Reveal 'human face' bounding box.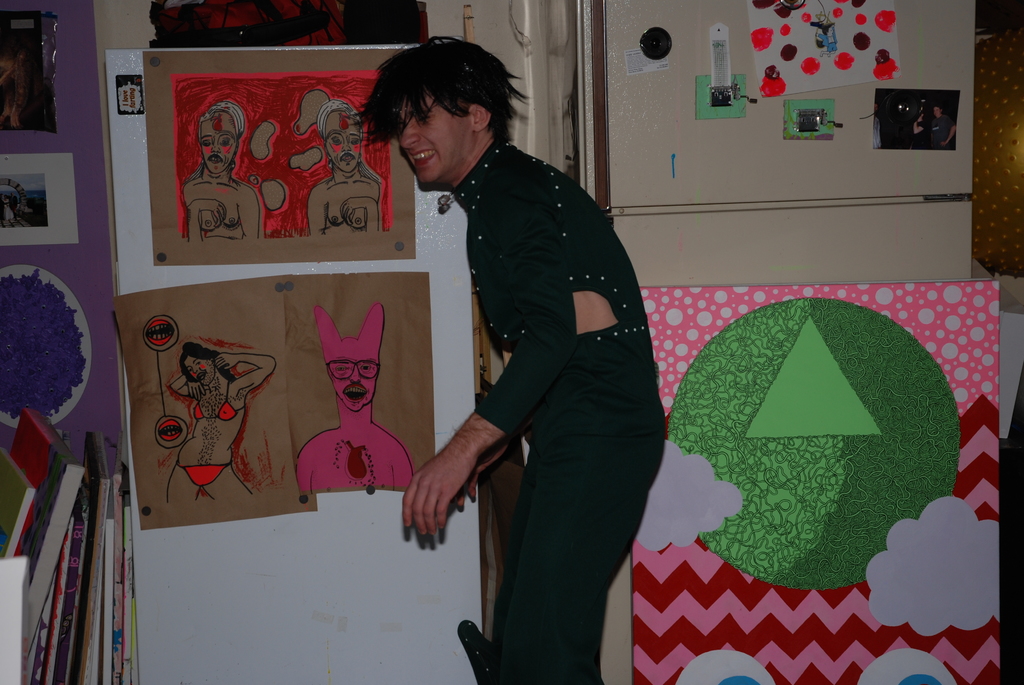
Revealed: [x1=200, y1=111, x2=237, y2=172].
